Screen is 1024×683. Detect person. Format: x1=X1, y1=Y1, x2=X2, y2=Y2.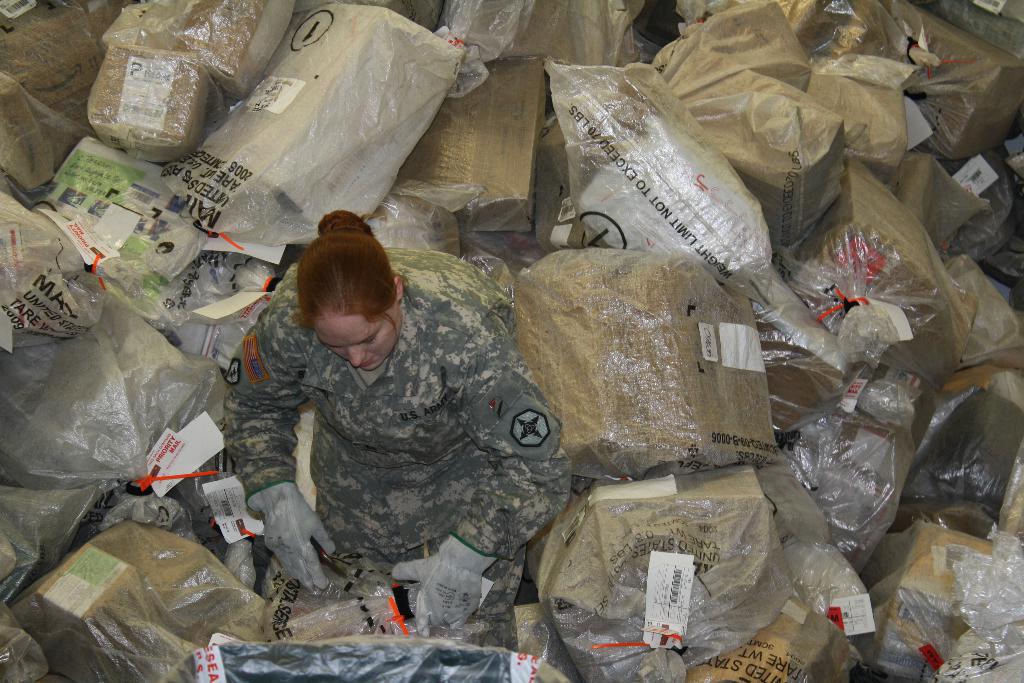
x1=205, y1=201, x2=557, y2=627.
